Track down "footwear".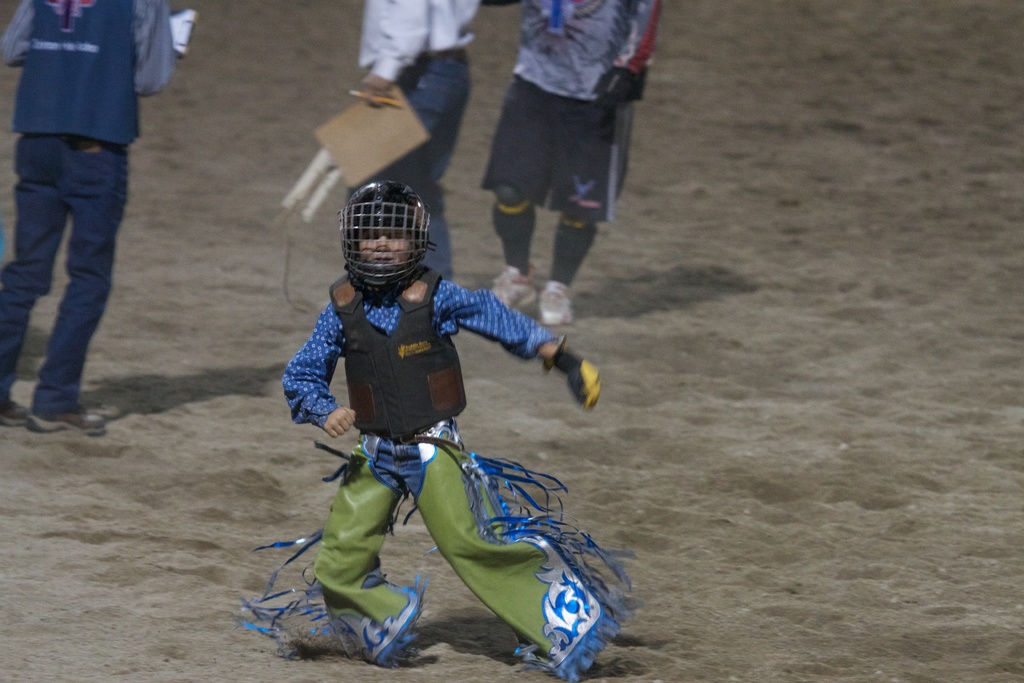
Tracked to 536/287/578/325.
